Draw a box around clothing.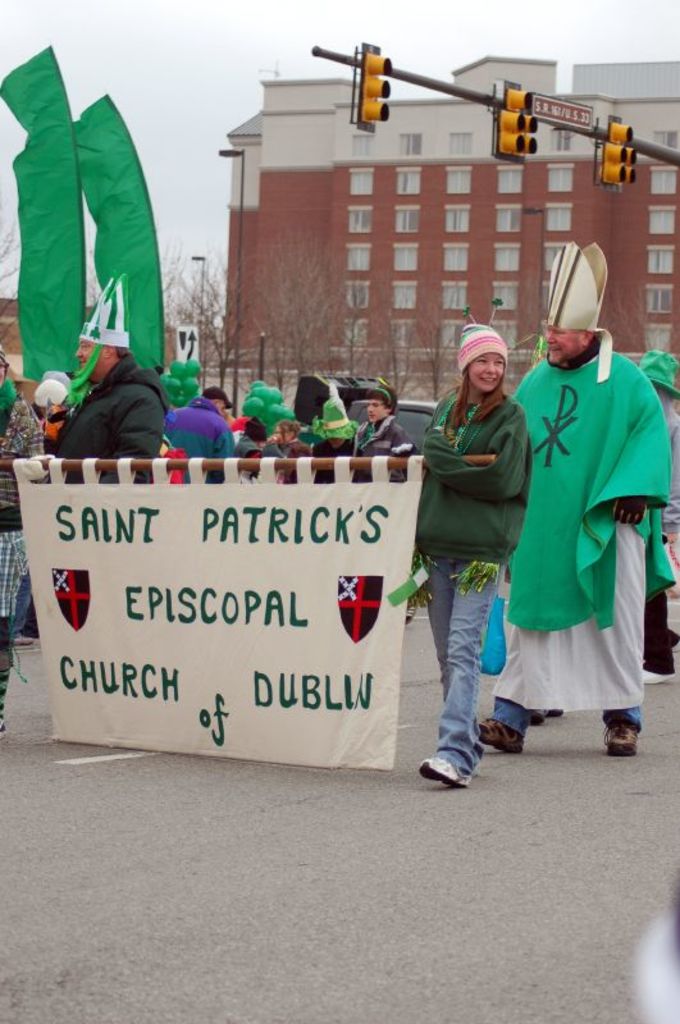
{"left": 152, "top": 399, "right": 234, "bottom": 475}.
